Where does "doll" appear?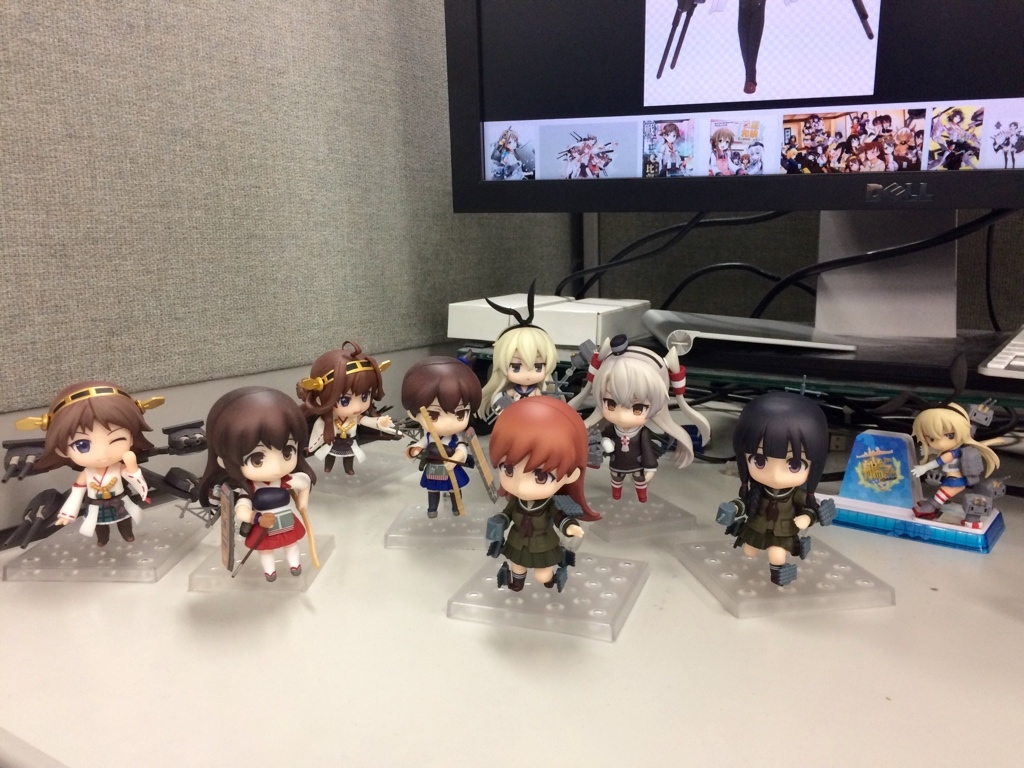
Appears at bbox=[910, 406, 995, 523].
